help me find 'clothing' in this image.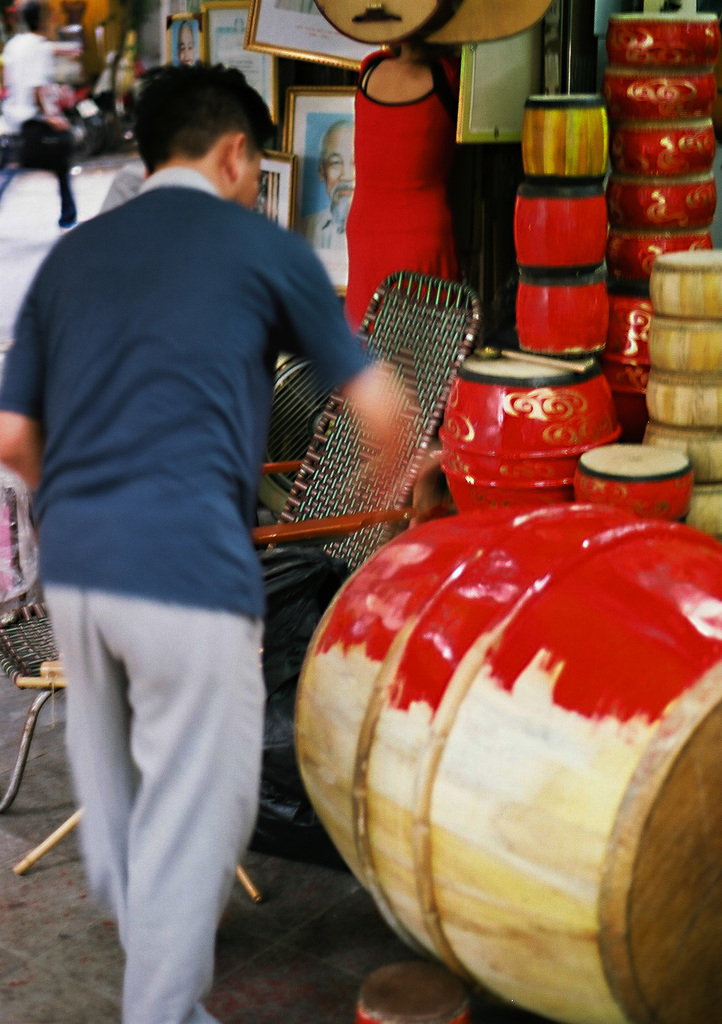
Found it: 31, 116, 352, 976.
